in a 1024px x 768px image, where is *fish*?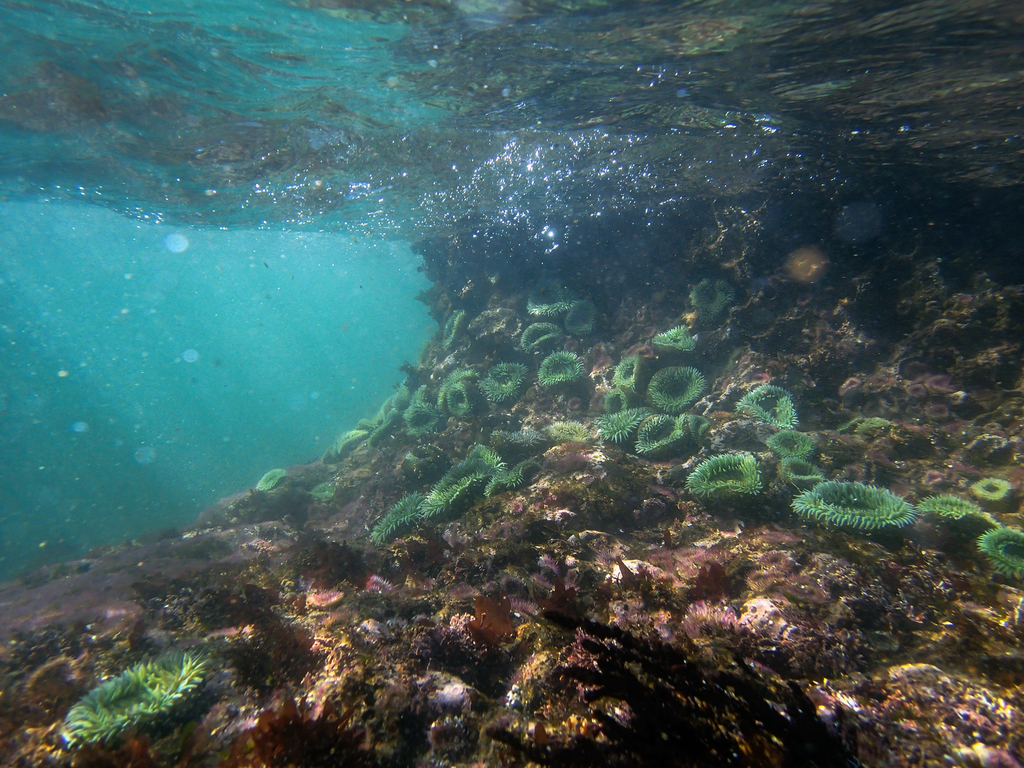
(left=466, top=588, right=516, bottom=641).
